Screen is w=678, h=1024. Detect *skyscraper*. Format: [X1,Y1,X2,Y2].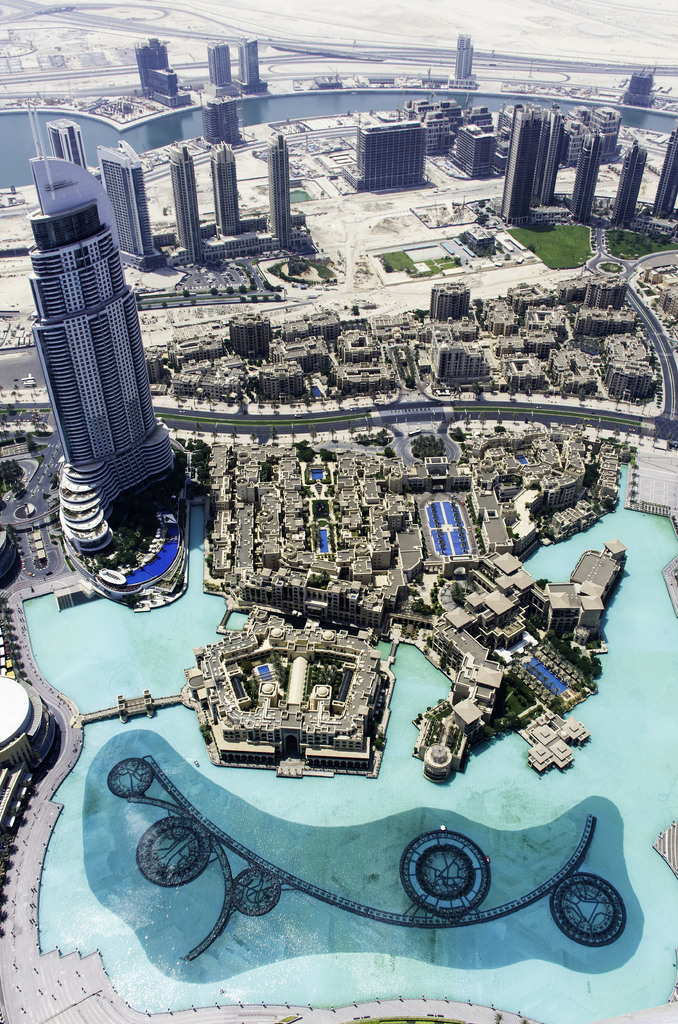
[622,141,638,230].
